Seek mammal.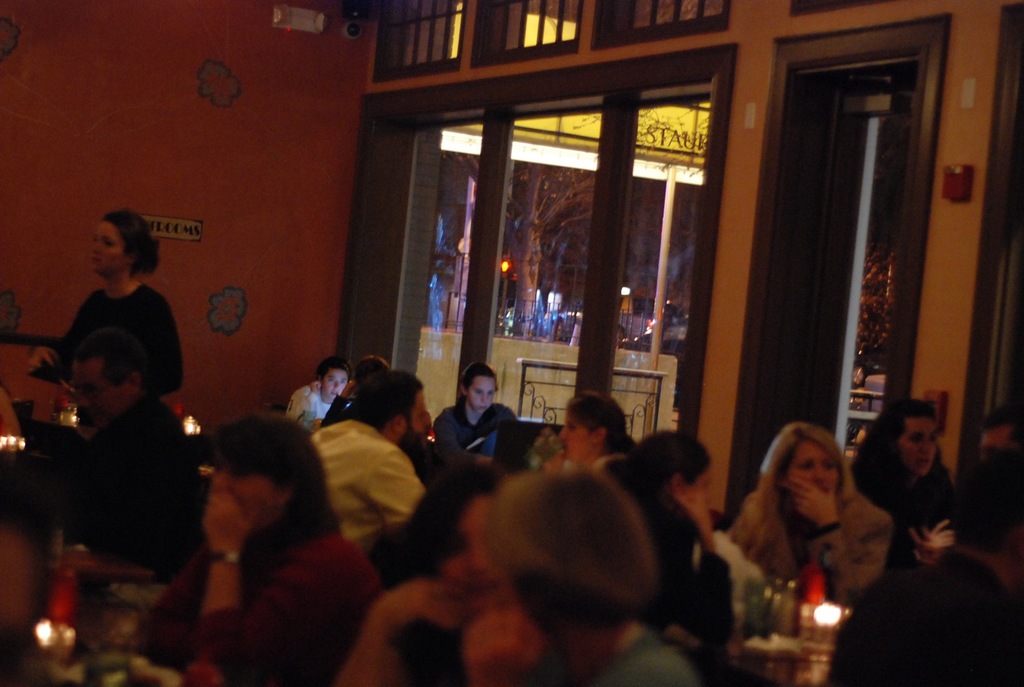
(x1=456, y1=467, x2=703, y2=686).
